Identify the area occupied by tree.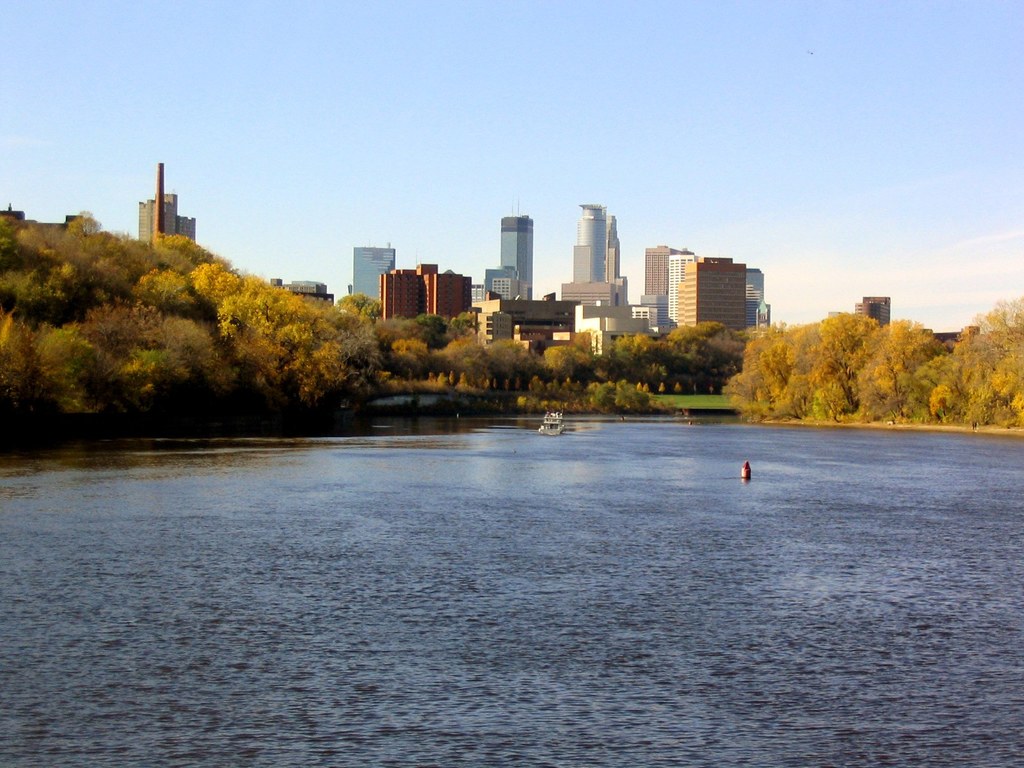
Area: 0:200:395:417.
